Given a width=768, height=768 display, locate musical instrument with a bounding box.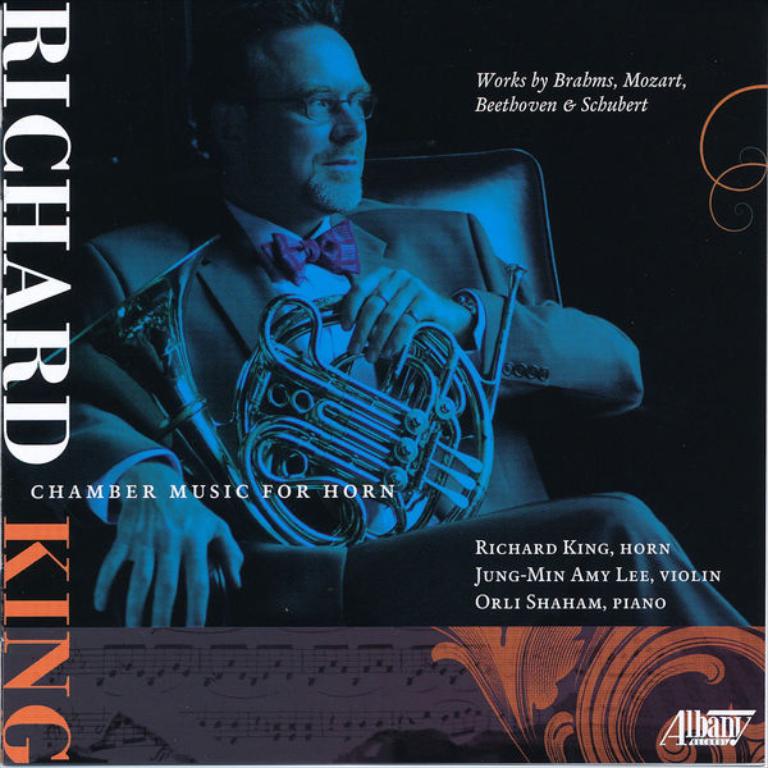
Located: 49, 233, 526, 547.
